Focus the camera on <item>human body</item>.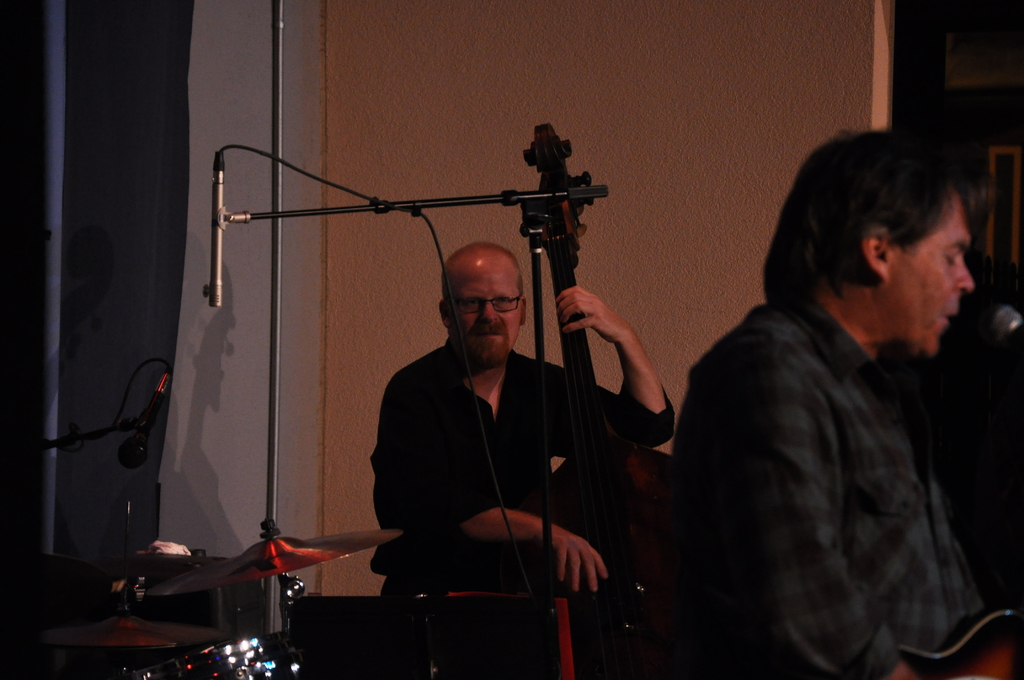
Focus region: detection(319, 209, 670, 614).
